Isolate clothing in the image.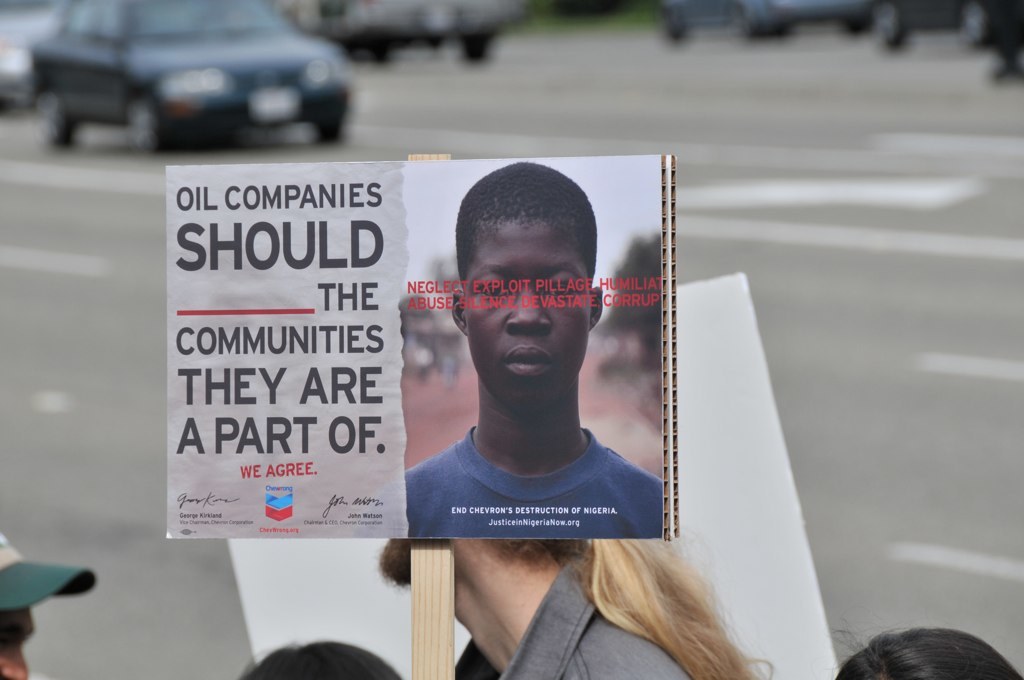
Isolated region: 381 412 676 543.
